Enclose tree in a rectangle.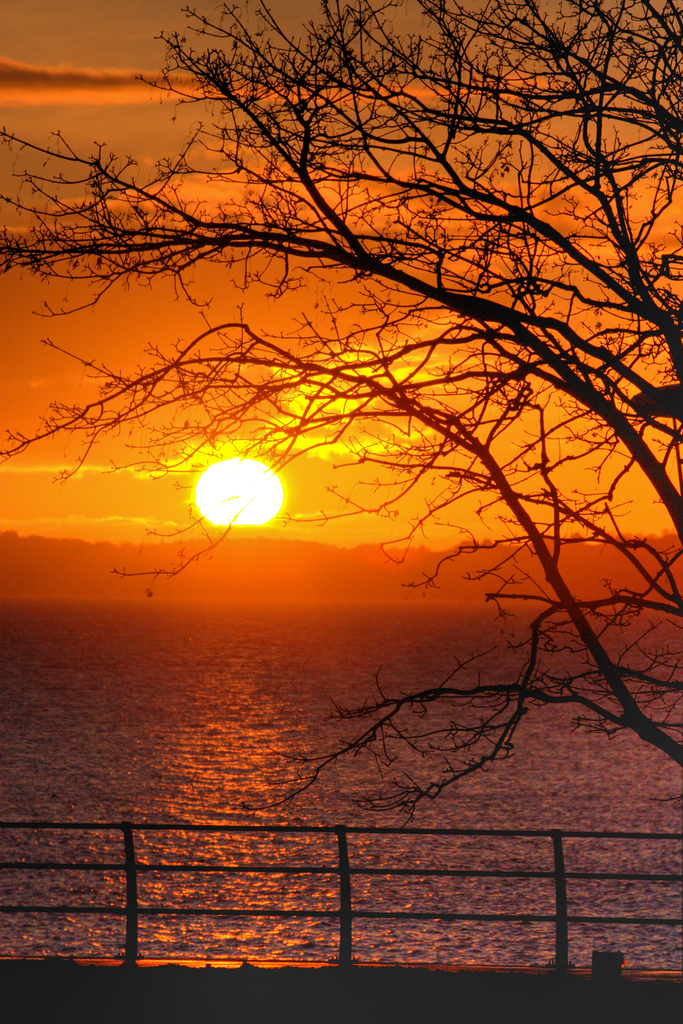
Rect(0, 0, 682, 840).
